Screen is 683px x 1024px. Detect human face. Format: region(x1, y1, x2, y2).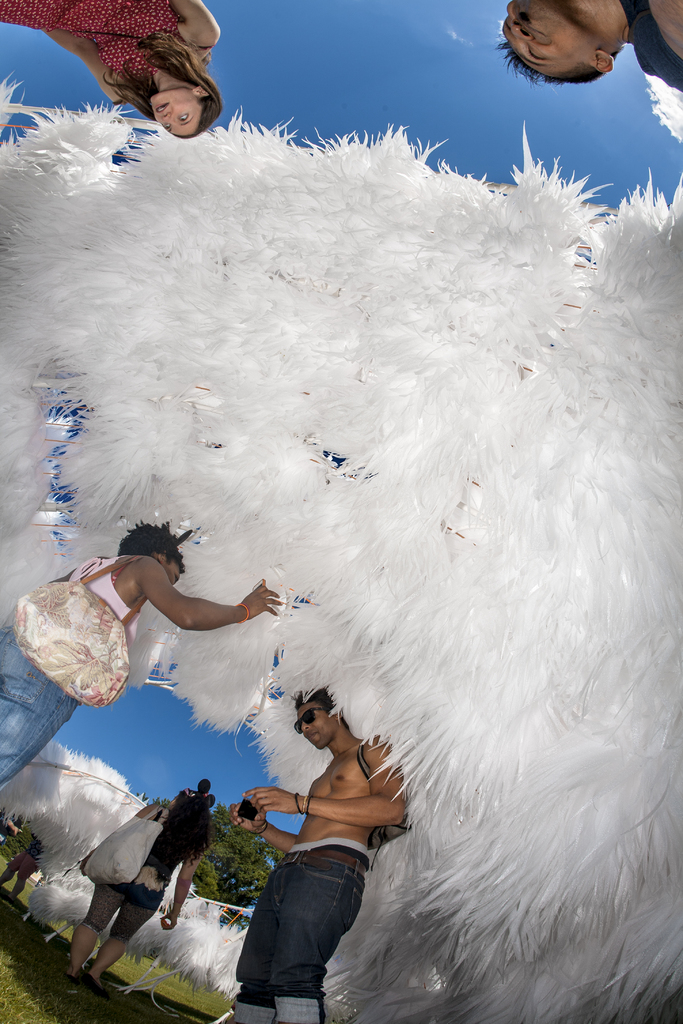
region(500, 0, 597, 81).
